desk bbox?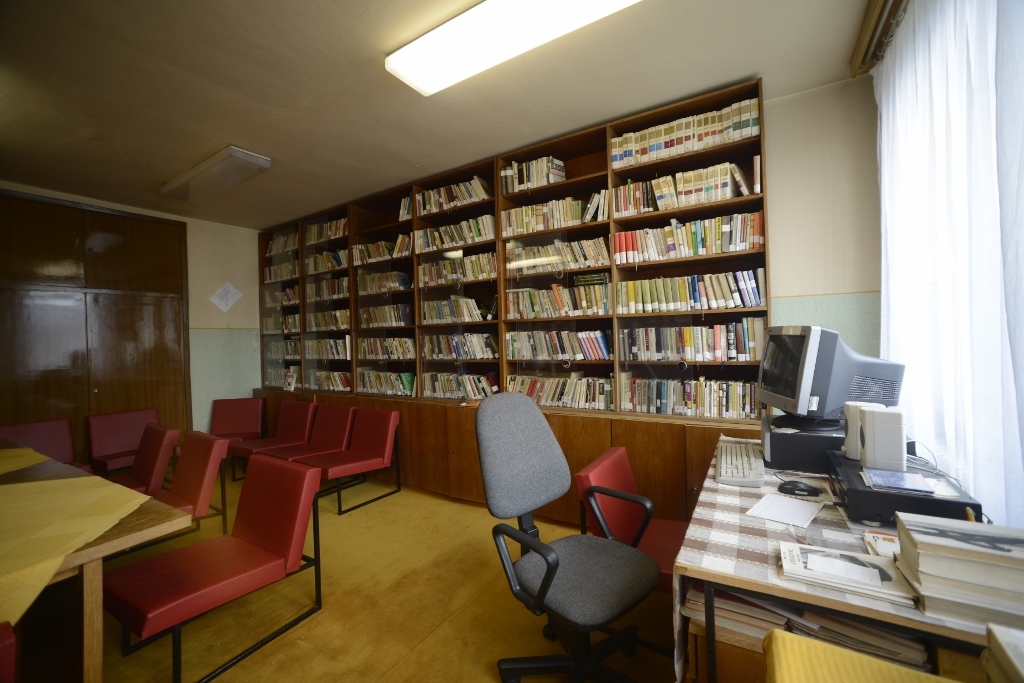
(676, 438, 991, 682)
